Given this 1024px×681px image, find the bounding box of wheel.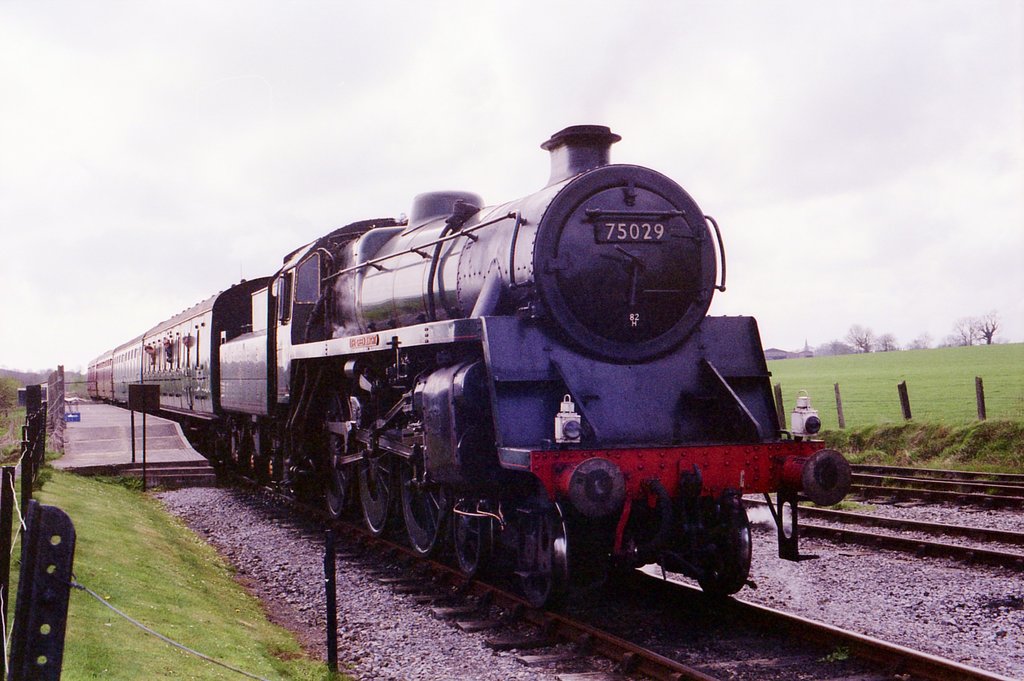
rect(452, 500, 484, 572).
